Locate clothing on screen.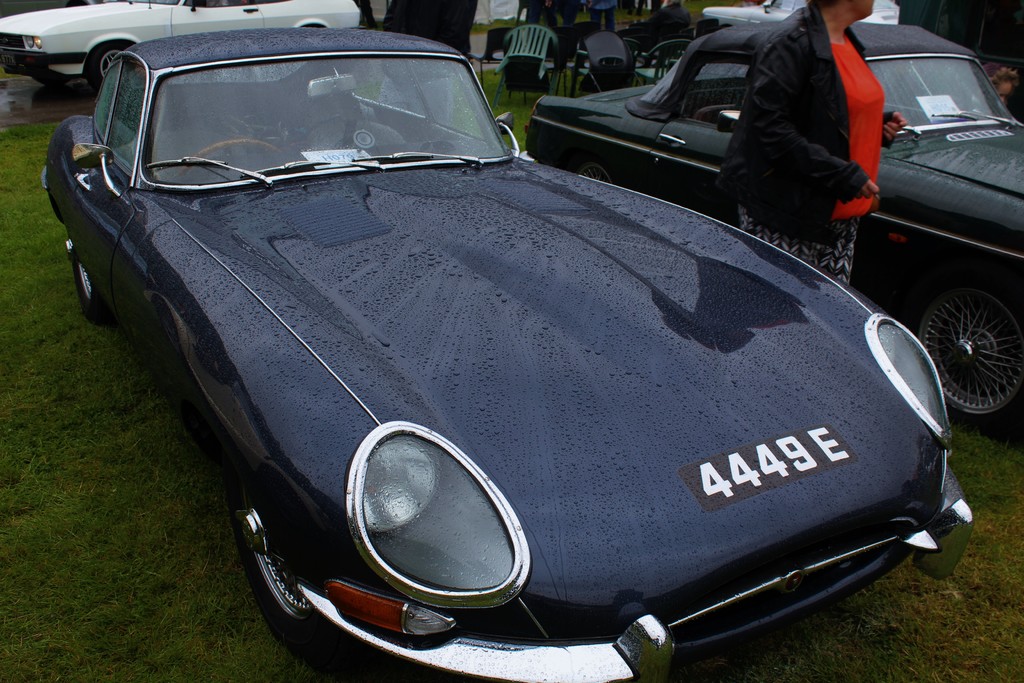
On screen at 713:2:895:287.
